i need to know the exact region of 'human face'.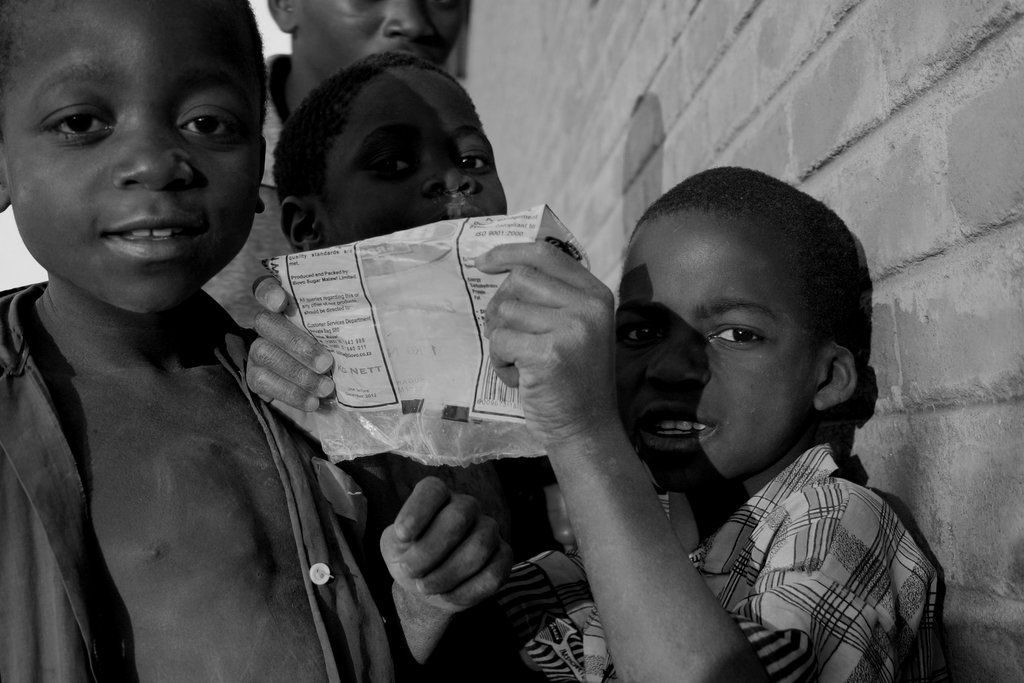
Region: <box>321,66,509,241</box>.
